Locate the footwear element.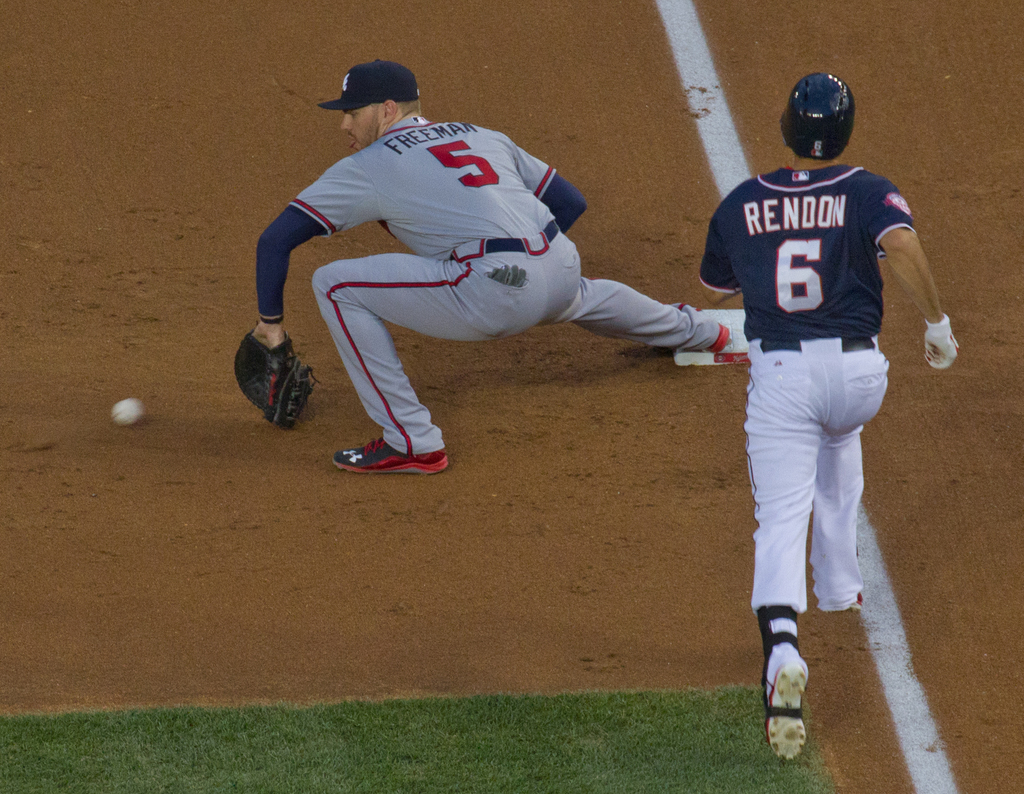
Element bbox: Rect(348, 405, 458, 476).
